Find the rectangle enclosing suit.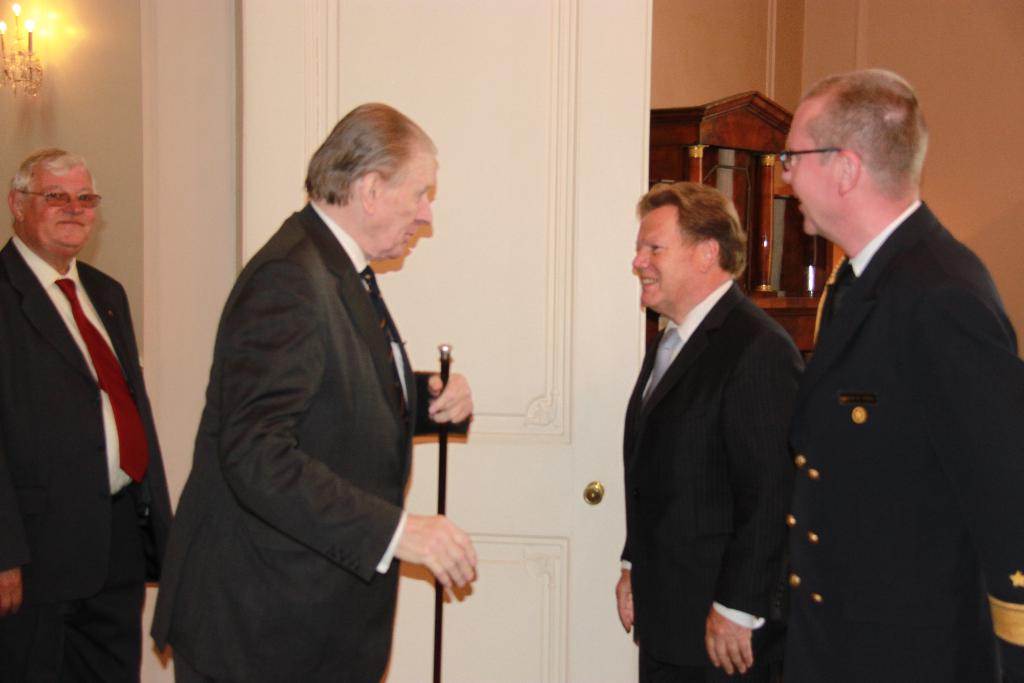
box(615, 177, 824, 675).
